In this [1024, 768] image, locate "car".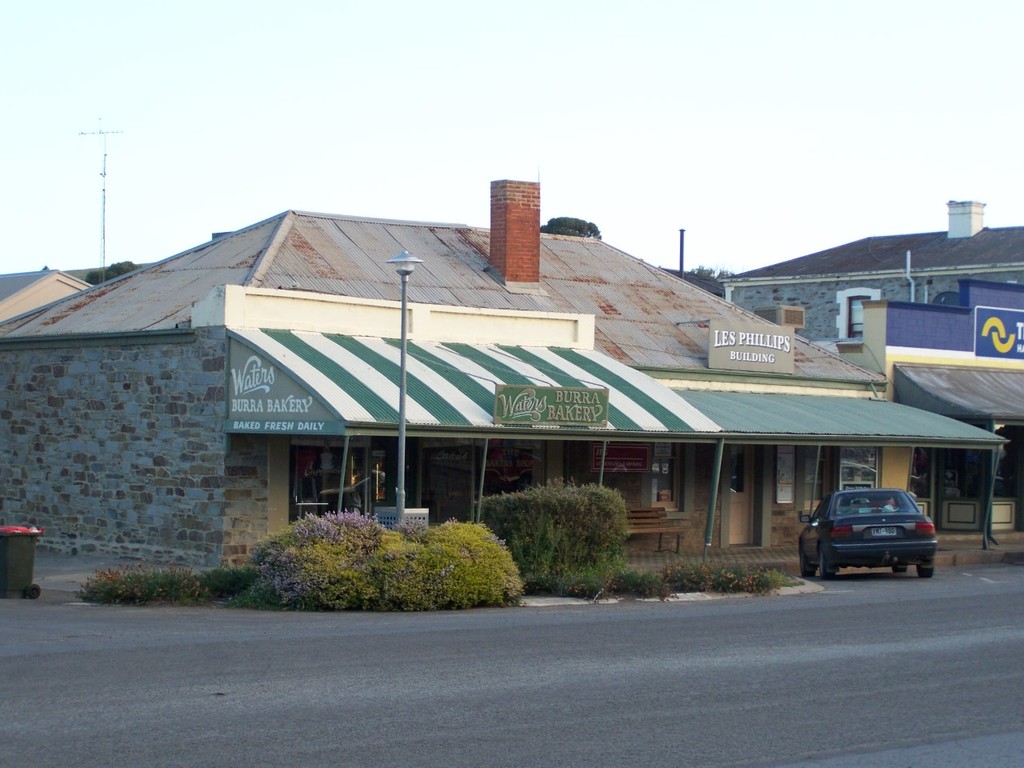
Bounding box: crop(793, 478, 950, 574).
